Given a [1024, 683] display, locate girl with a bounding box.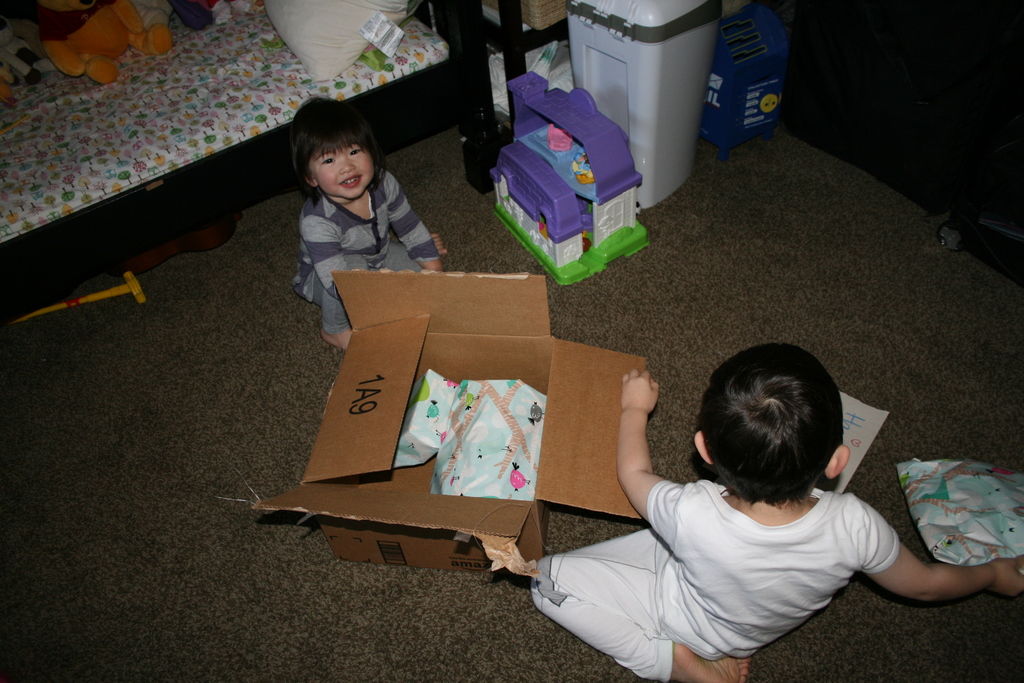
Located: pyautogui.locateOnScreen(291, 94, 444, 352).
